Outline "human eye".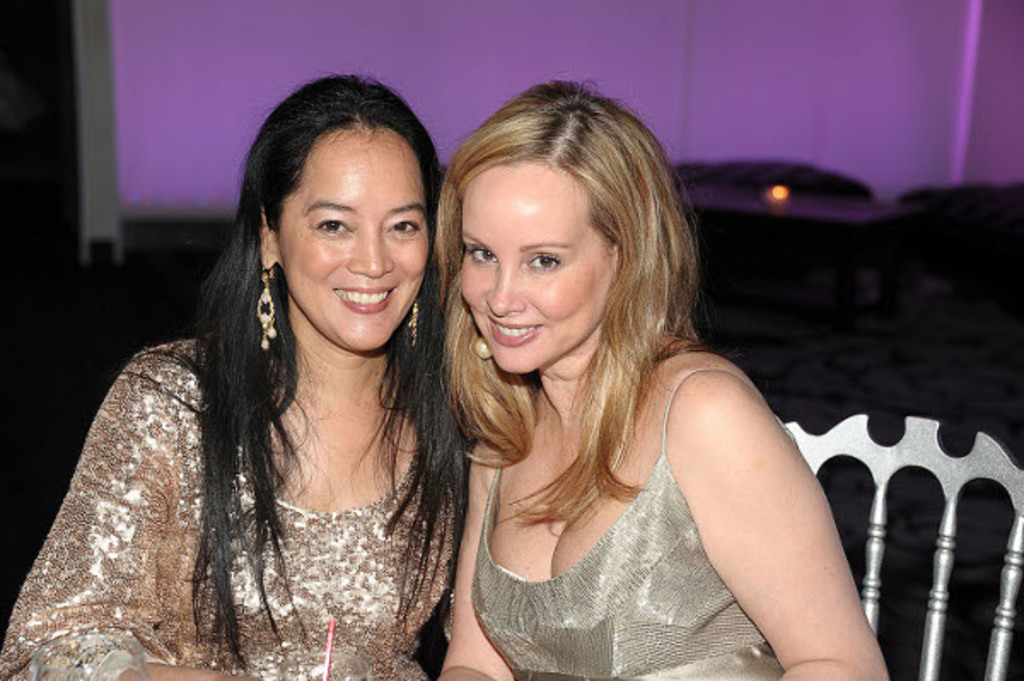
Outline: rect(524, 247, 567, 275).
